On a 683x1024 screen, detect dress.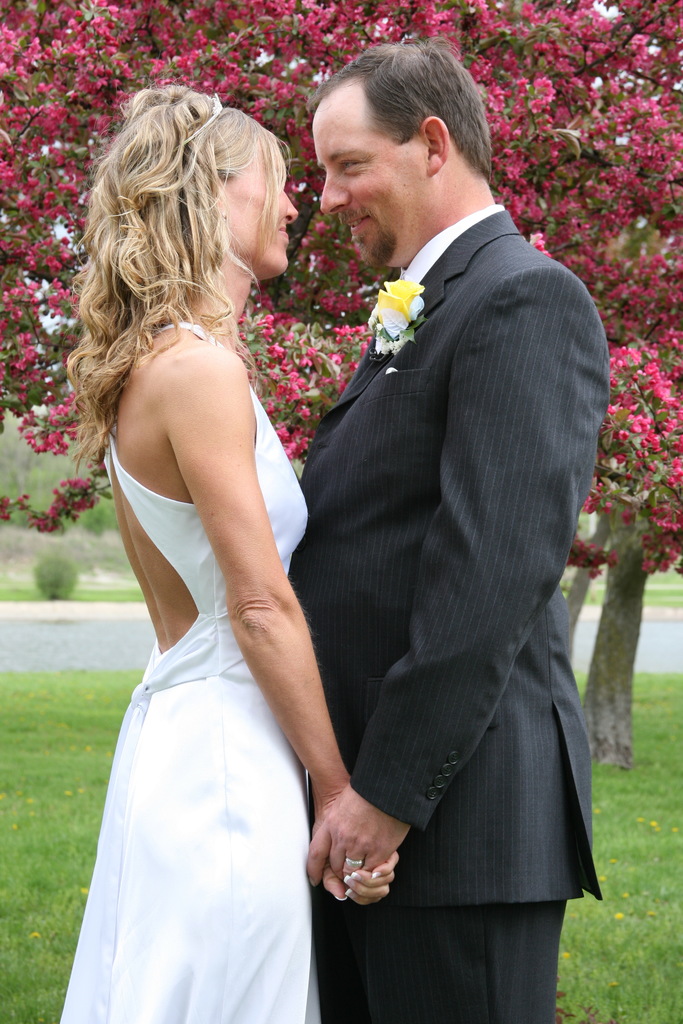
select_region(57, 317, 324, 1023).
